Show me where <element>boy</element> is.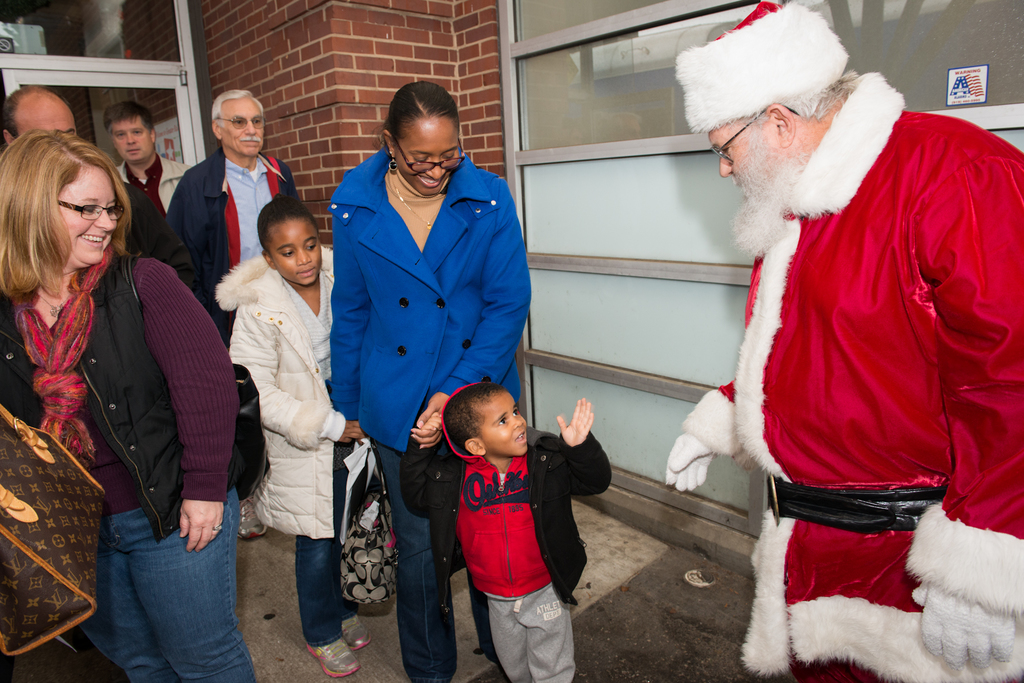
<element>boy</element> is at [426, 383, 590, 657].
